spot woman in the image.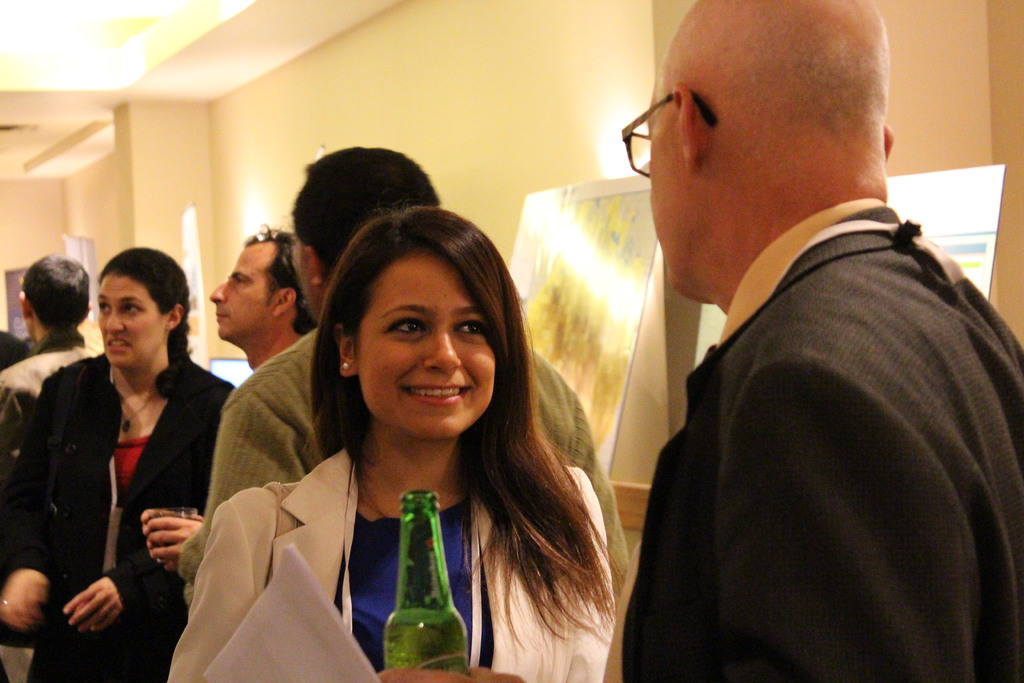
woman found at 0/247/237/682.
